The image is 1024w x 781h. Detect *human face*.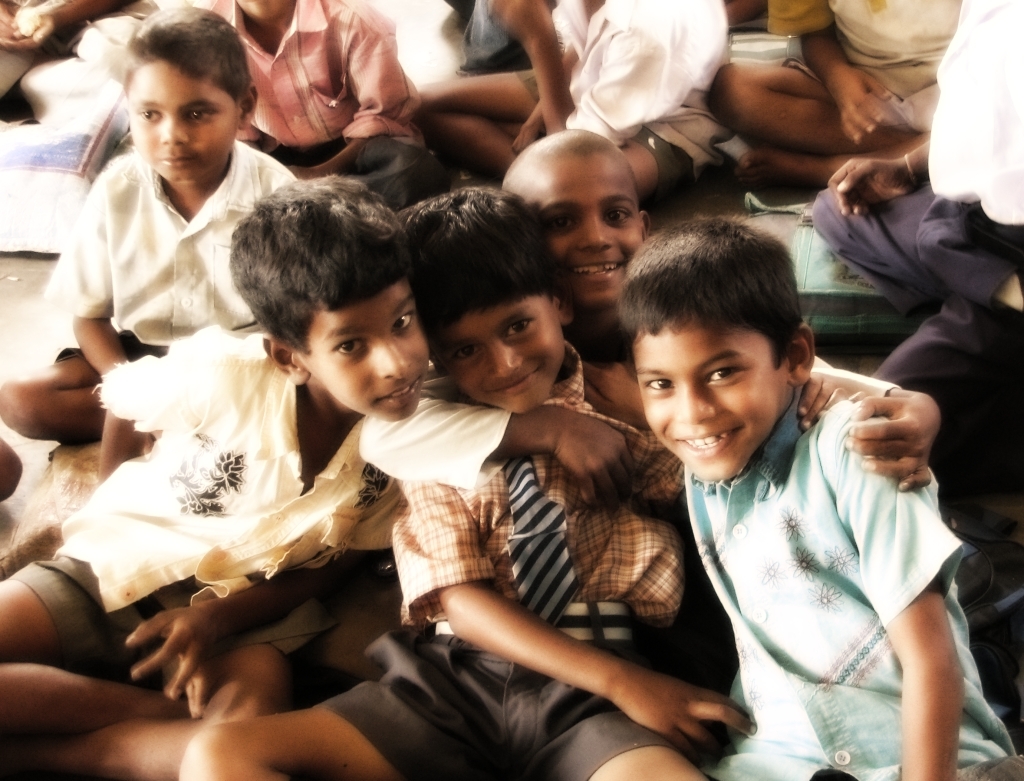
Detection: (x1=533, y1=157, x2=645, y2=306).
